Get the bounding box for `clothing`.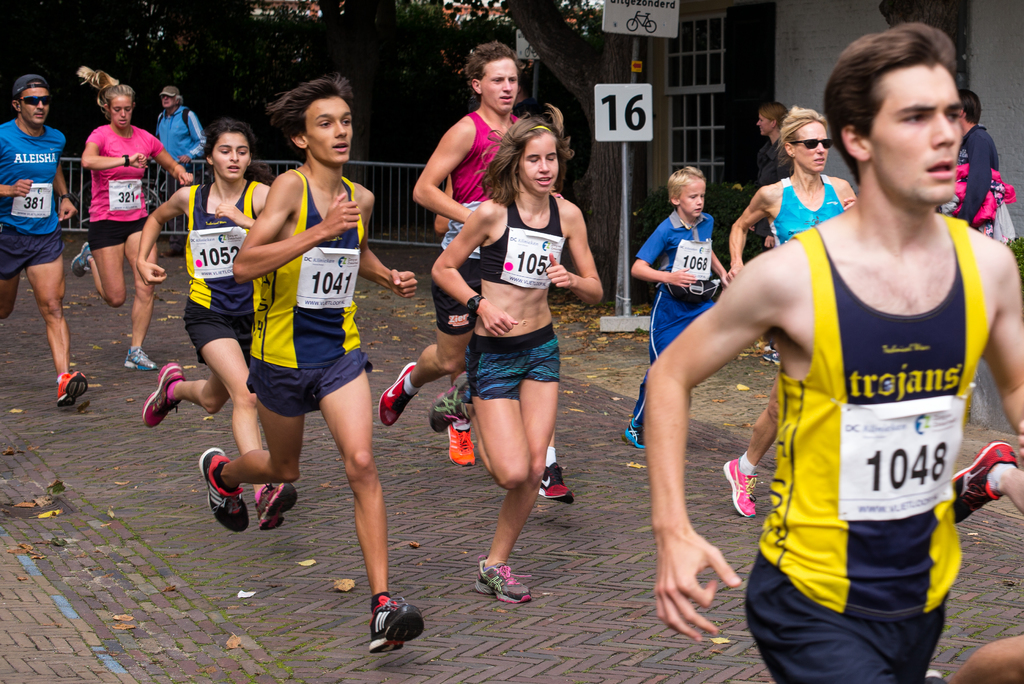
region(246, 166, 375, 417).
